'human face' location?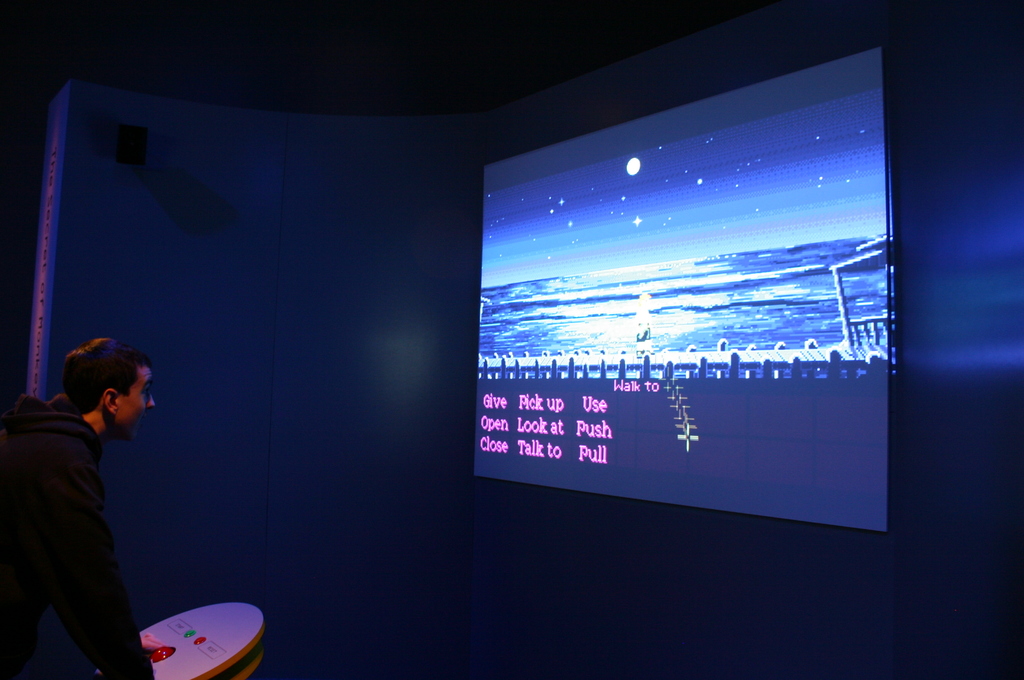
box=[119, 366, 155, 443]
